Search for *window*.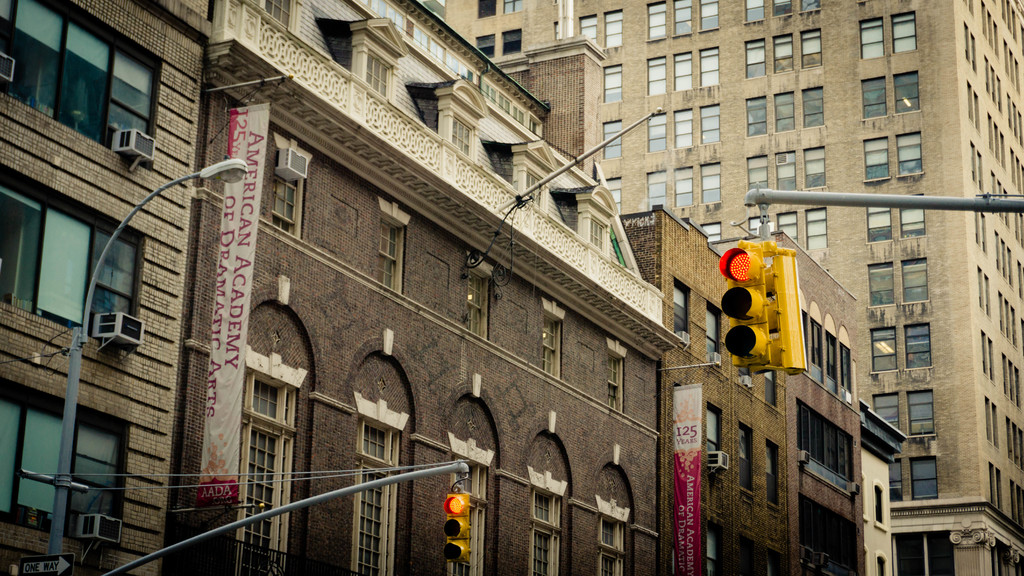
Found at Rect(698, 0, 719, 33).
